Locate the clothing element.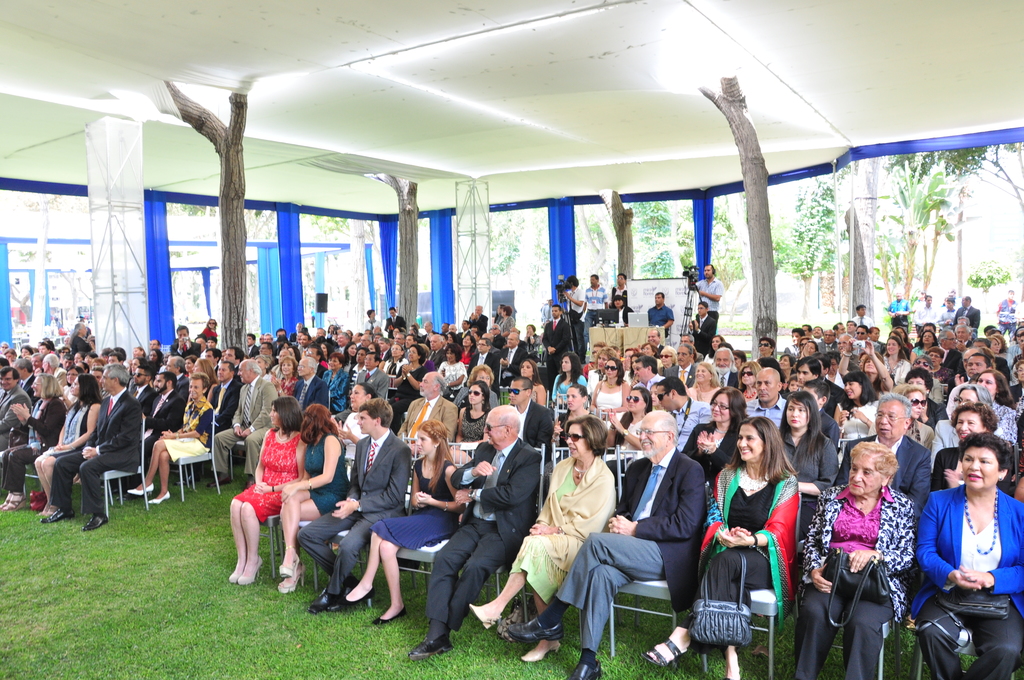
Element bbox: 936/307/961/337.
